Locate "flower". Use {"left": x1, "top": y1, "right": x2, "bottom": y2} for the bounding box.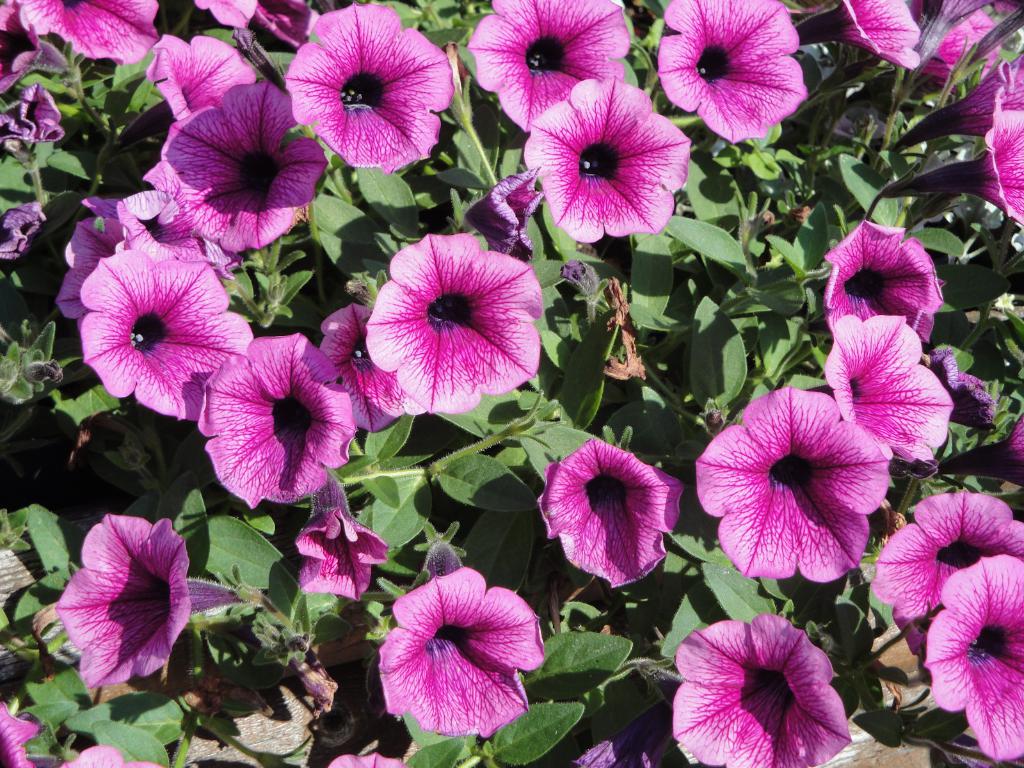
{"left": 845, "top": 0, "right": 923, "bottom": 71}.
